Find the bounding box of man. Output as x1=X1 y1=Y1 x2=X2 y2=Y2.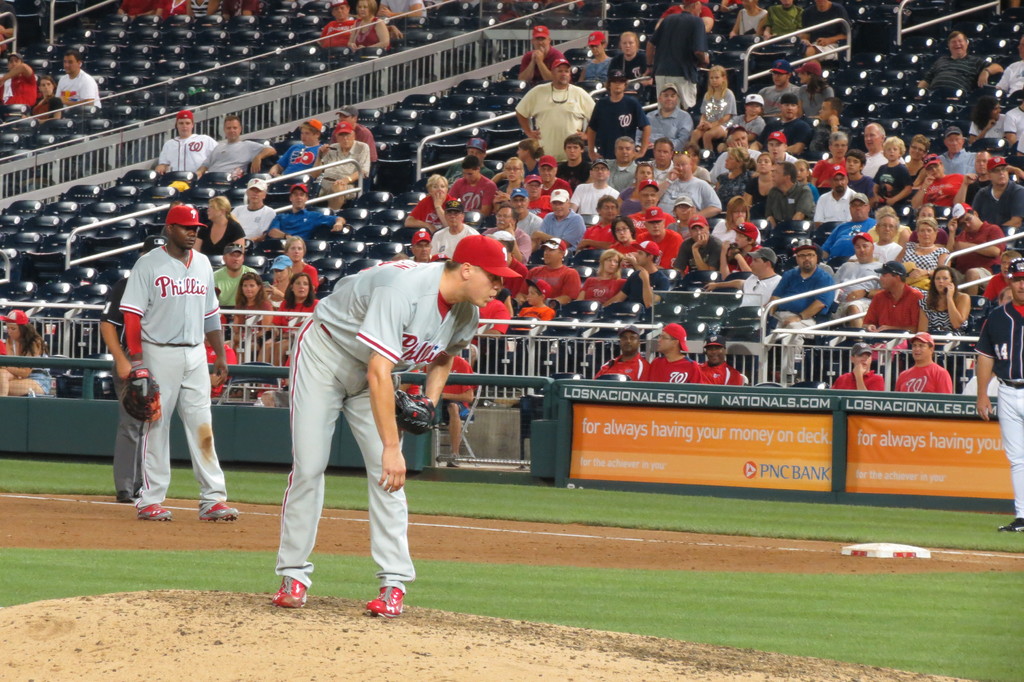
x1=698 y1=334 x2=744 y2=387.
